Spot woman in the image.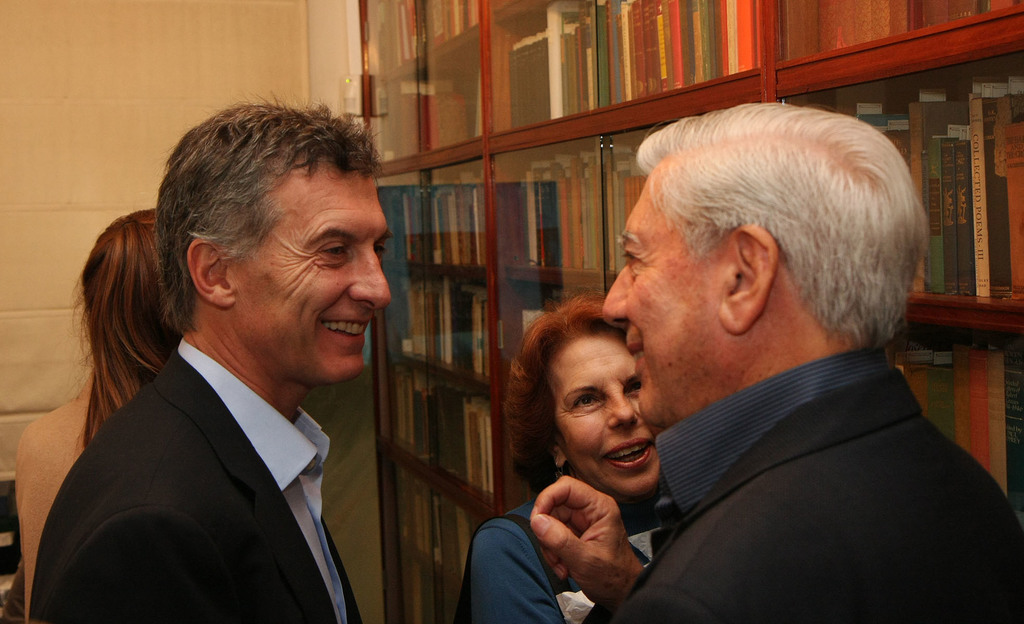
woman found at [505,289,685,604].
